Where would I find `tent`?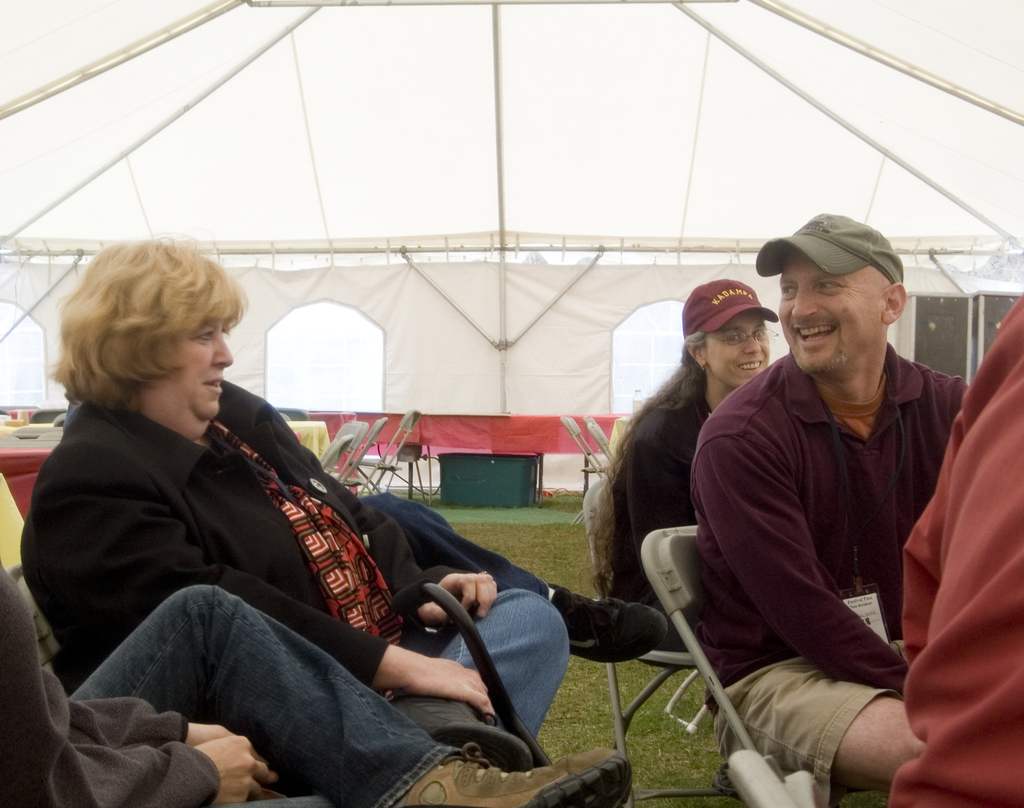
At locate(0, 0, 1023, 458).
